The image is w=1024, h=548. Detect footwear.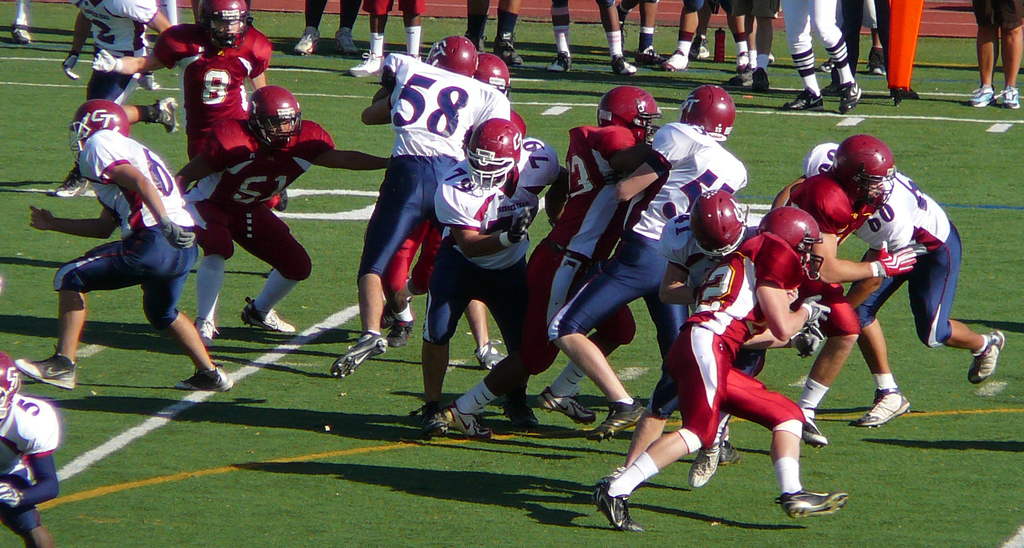
Detection: crop(175, 363, 234, 393).
